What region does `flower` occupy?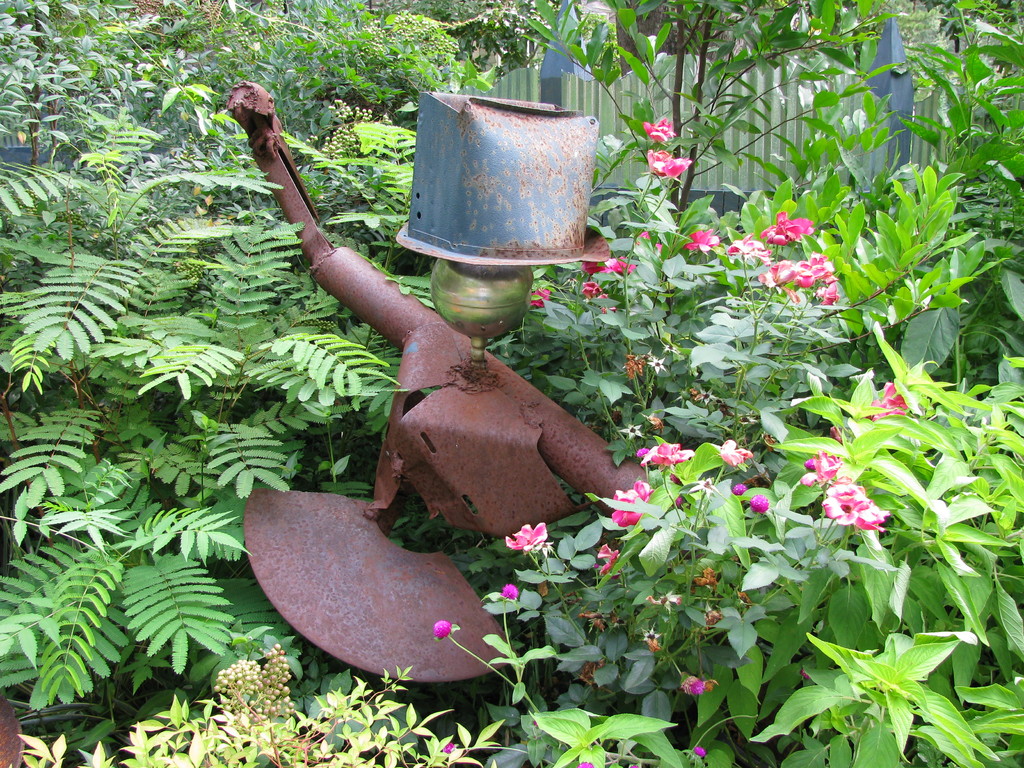
BBox(504, 522, 545, 550).
